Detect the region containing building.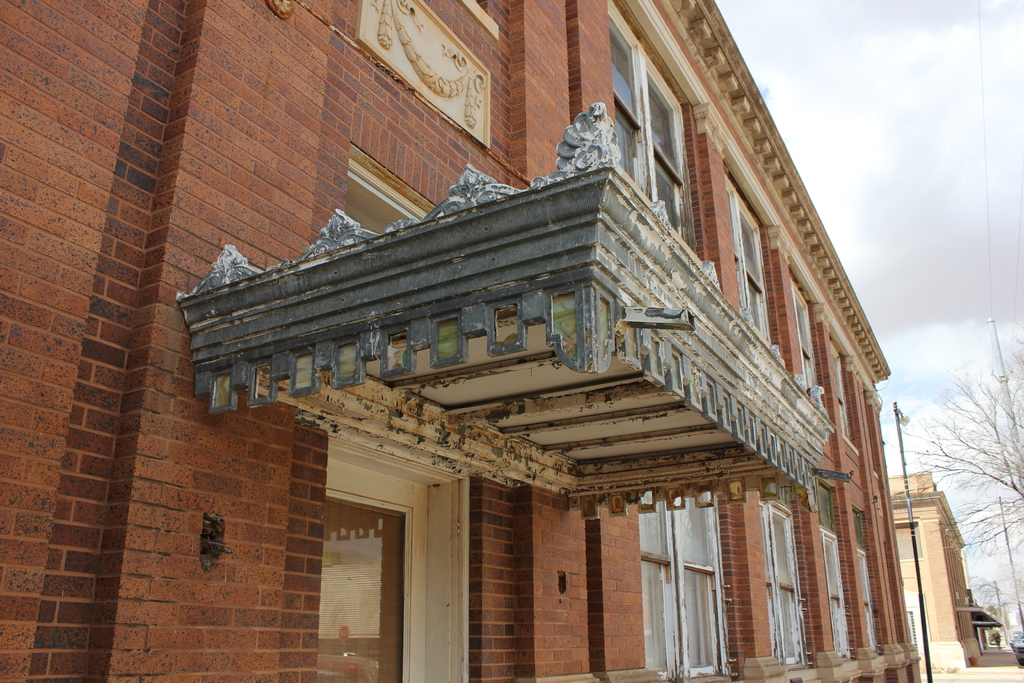
(x1=893, y1=472, x2=986, y2=673).
